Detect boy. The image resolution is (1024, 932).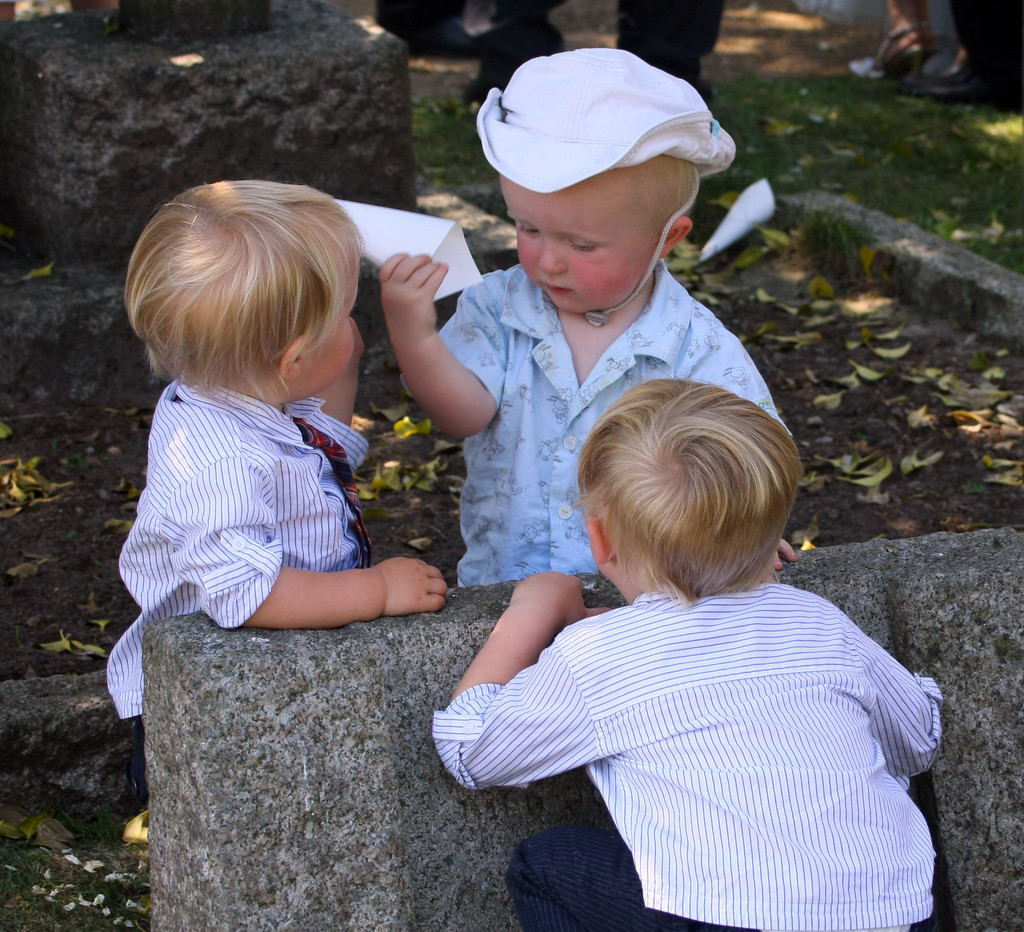
438 358 969 931.
